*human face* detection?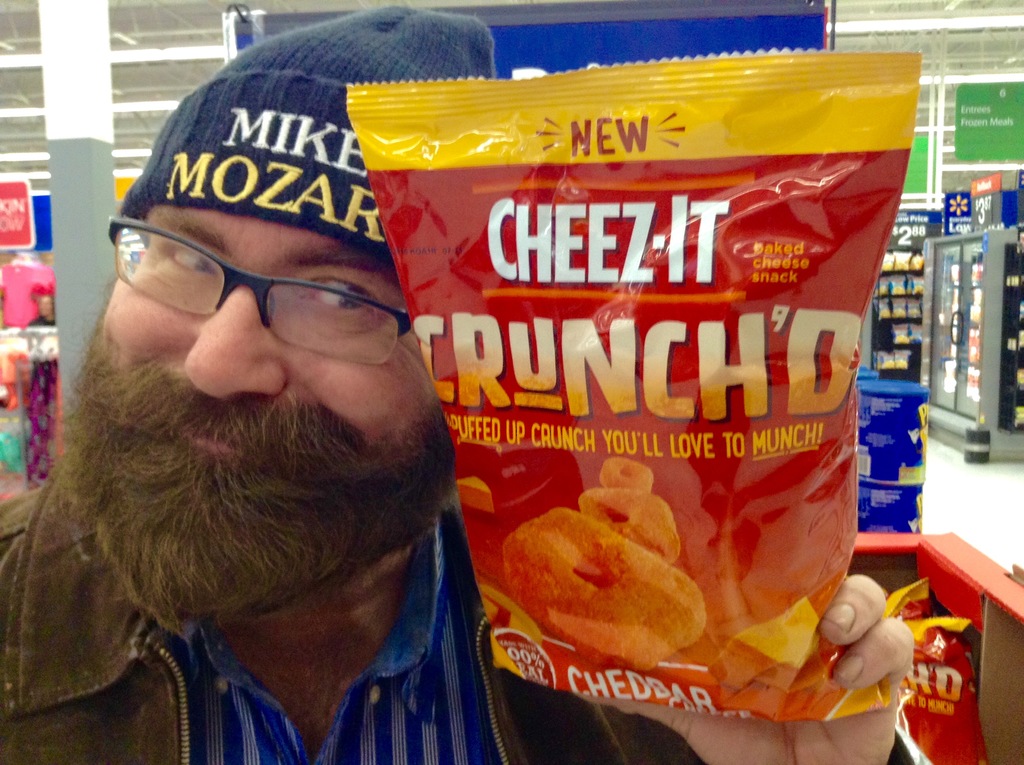
rect(74, 207, 452, 607)
